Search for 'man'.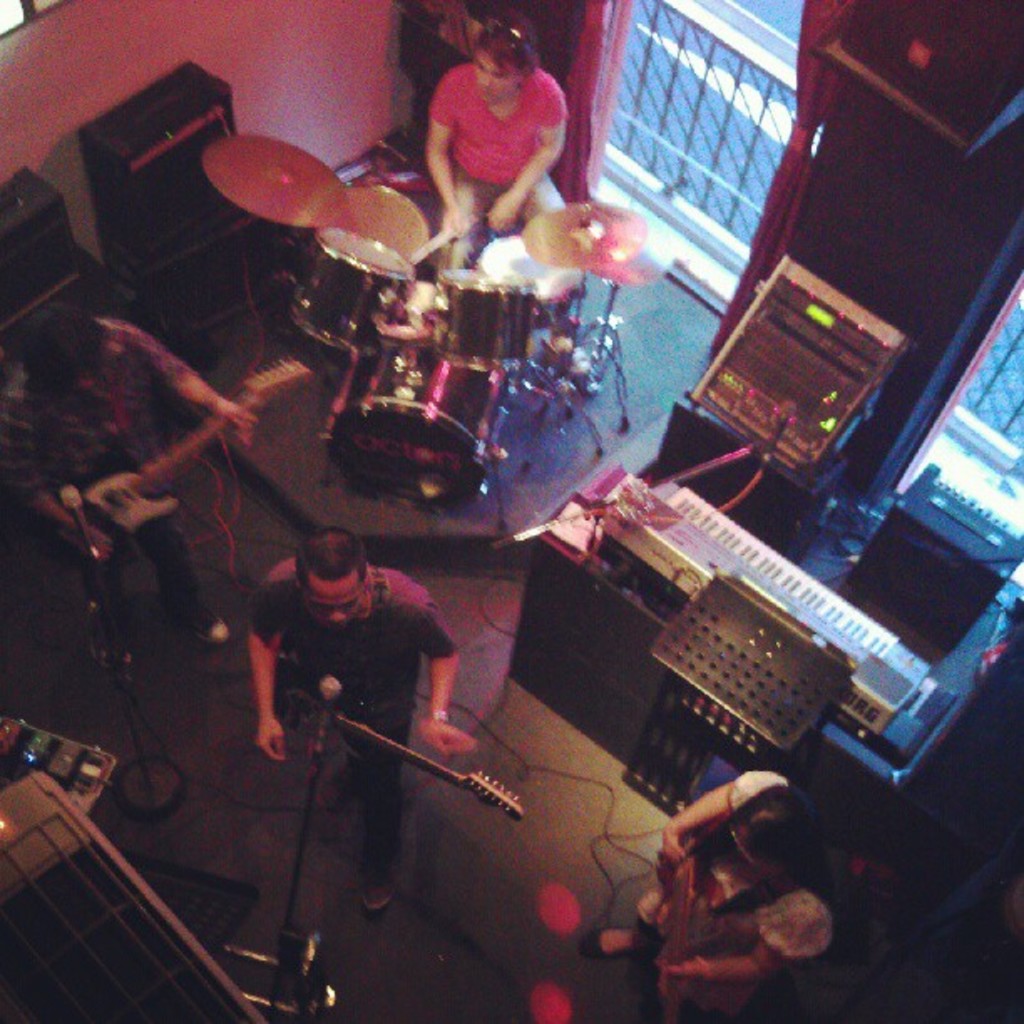
Found at 0,300,263,671.
